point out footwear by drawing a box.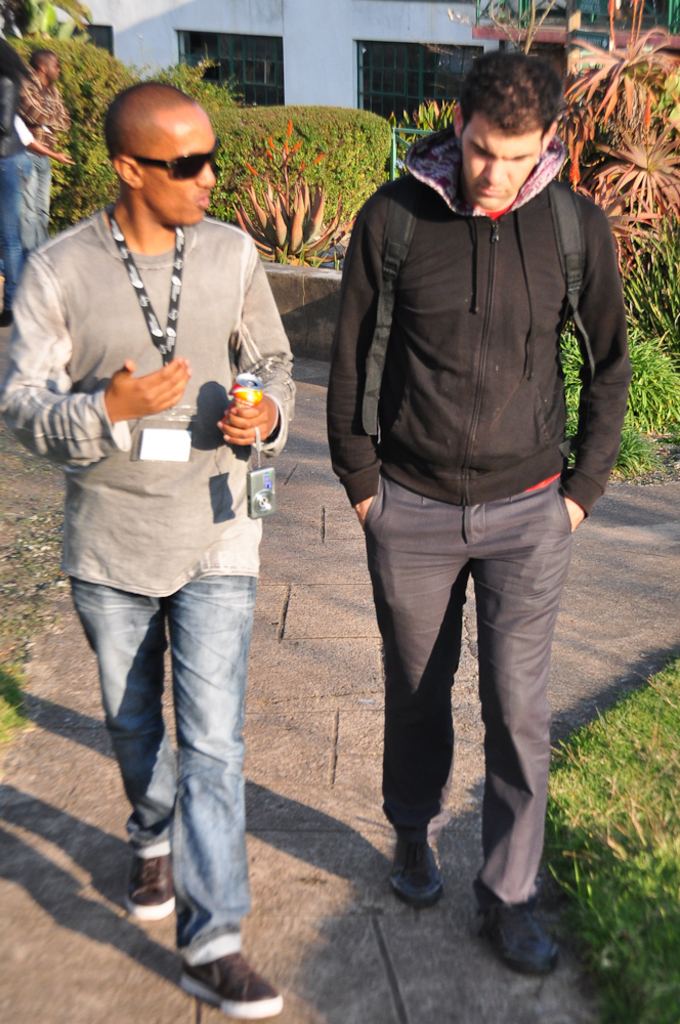
locate(174, 934, 282, 1021).
